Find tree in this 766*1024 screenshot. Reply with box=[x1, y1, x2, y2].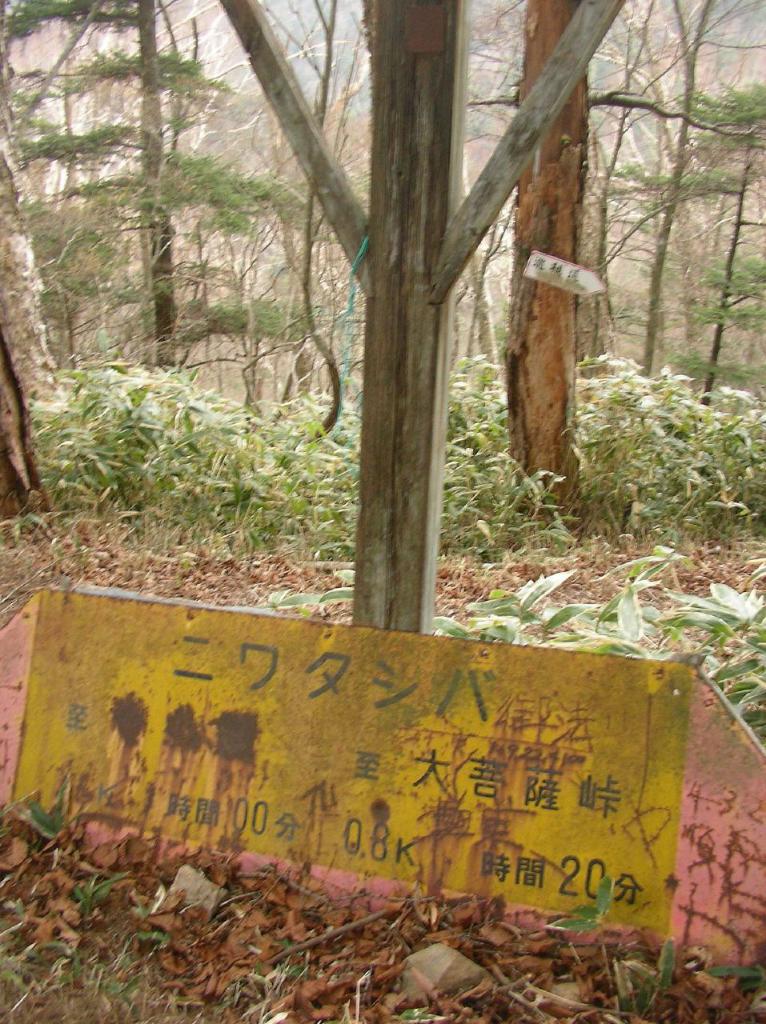
box=[0, 1, 765, 748].
